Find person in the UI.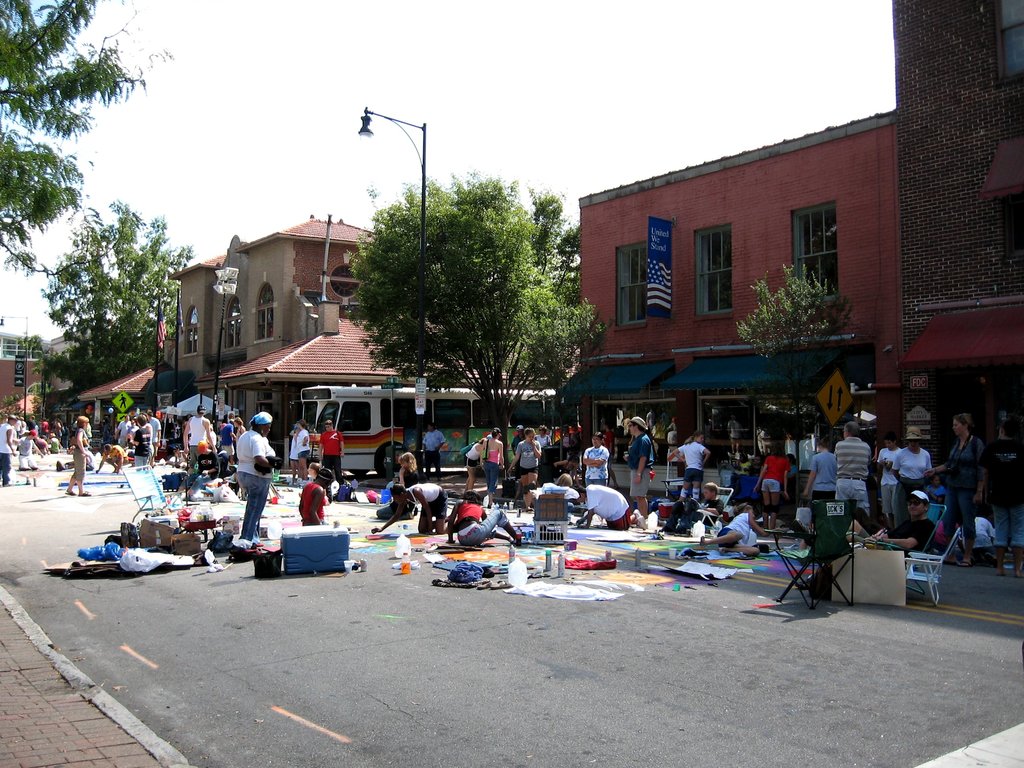
UI element at [465,418,609,548].
